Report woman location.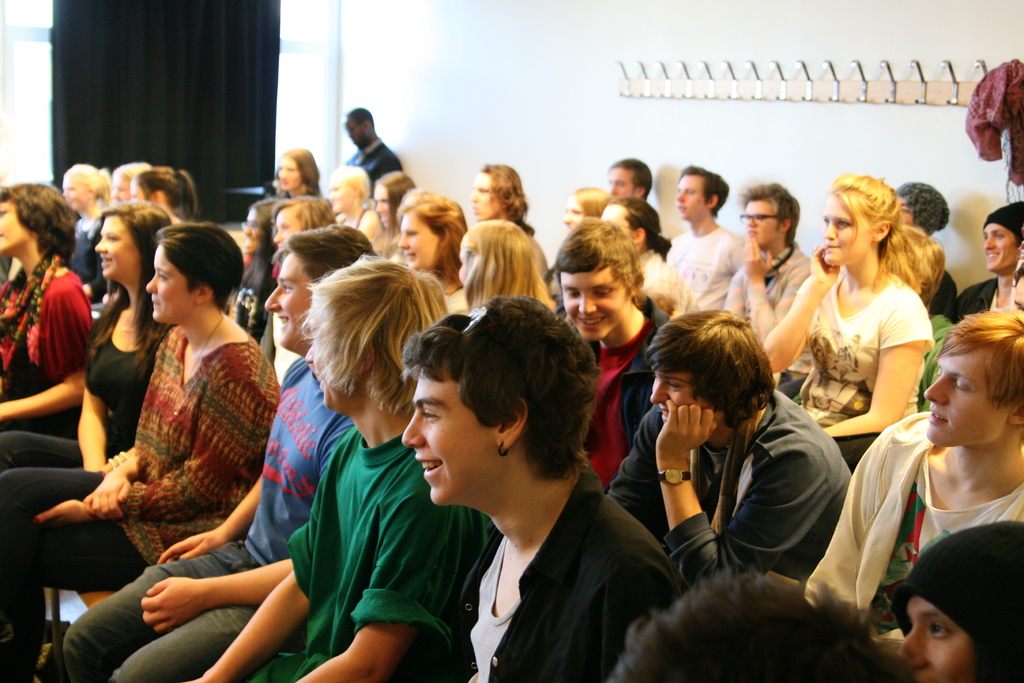
Report: {"left": 392, "top": 186, "right": 474, "bottom": 318}.
